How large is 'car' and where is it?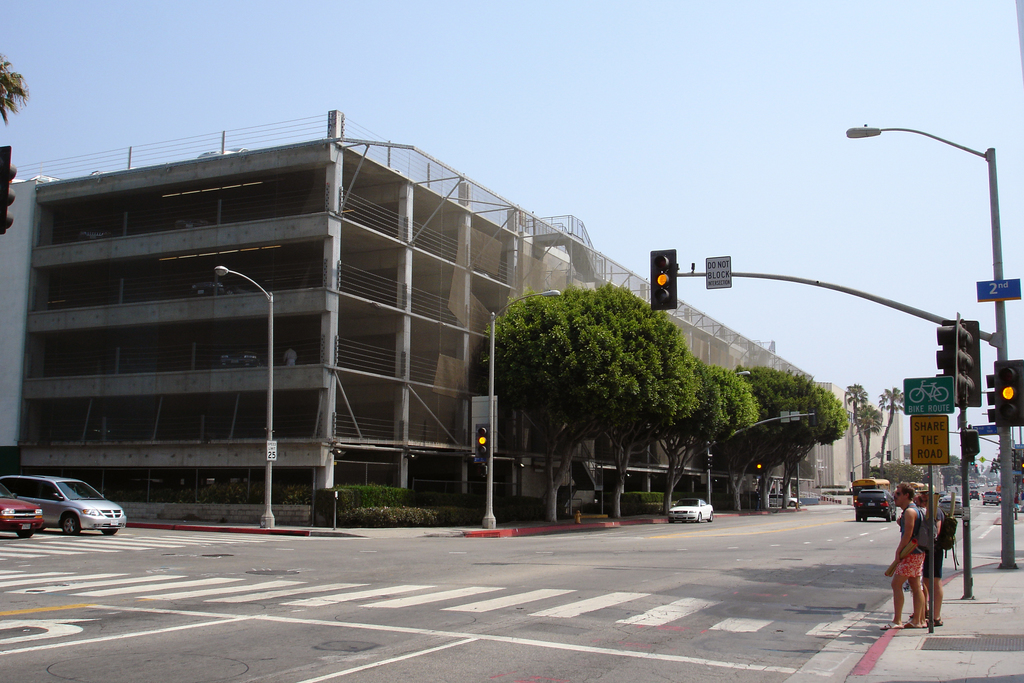
Bounding box: [x1=967, y1=491, x2=984, y2=502].
